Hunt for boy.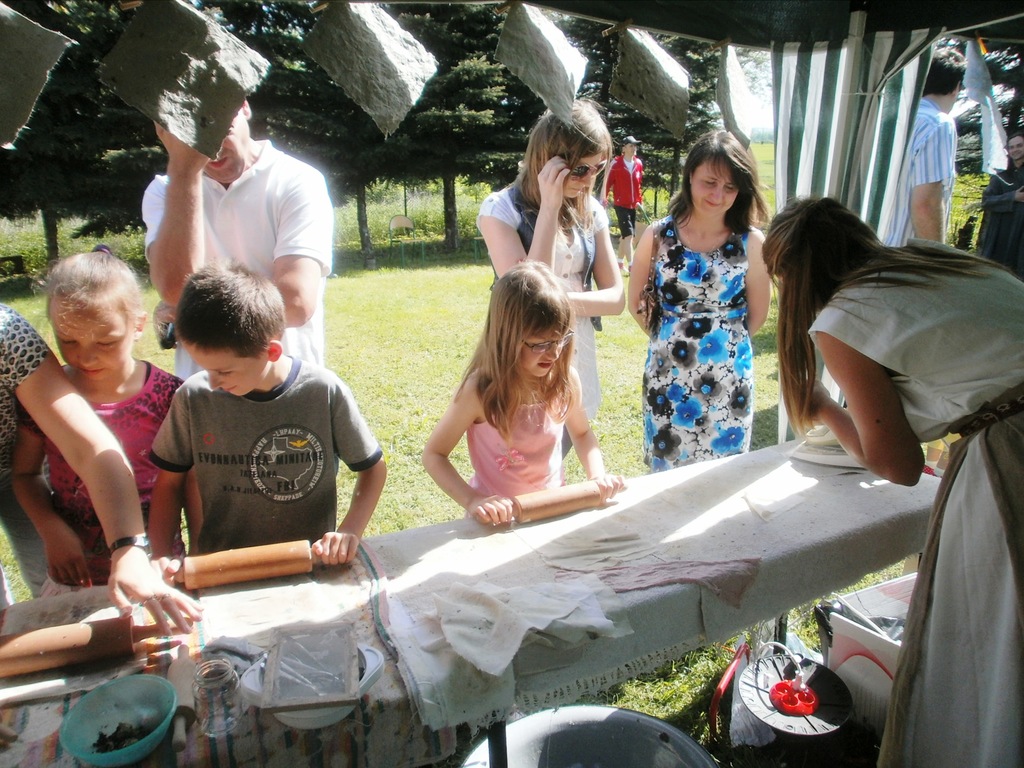
Hunted down at x1=598, y1=136, x2=643, y2=276.
